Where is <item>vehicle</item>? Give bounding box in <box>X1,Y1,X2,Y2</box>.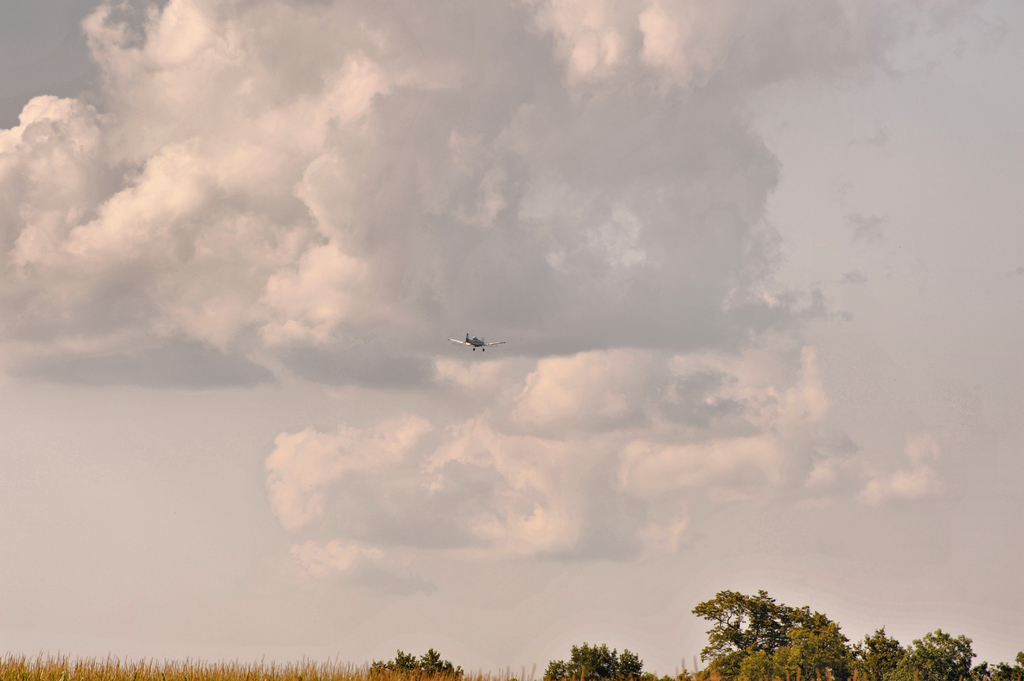
<box>447,333,504,351</box>.
